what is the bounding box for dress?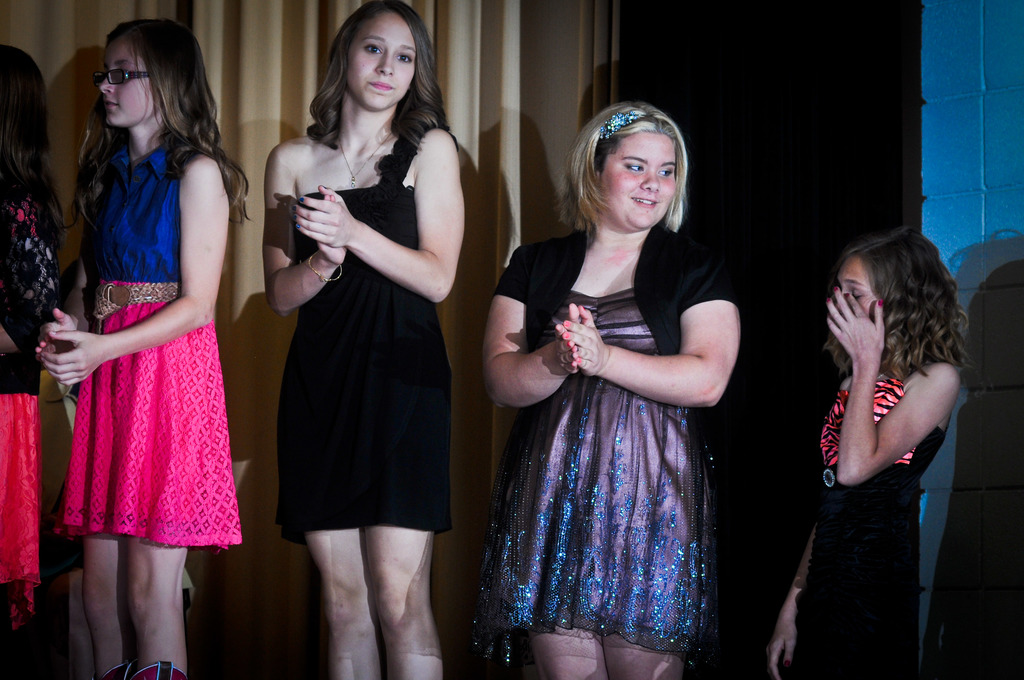
467 289 719 665.
